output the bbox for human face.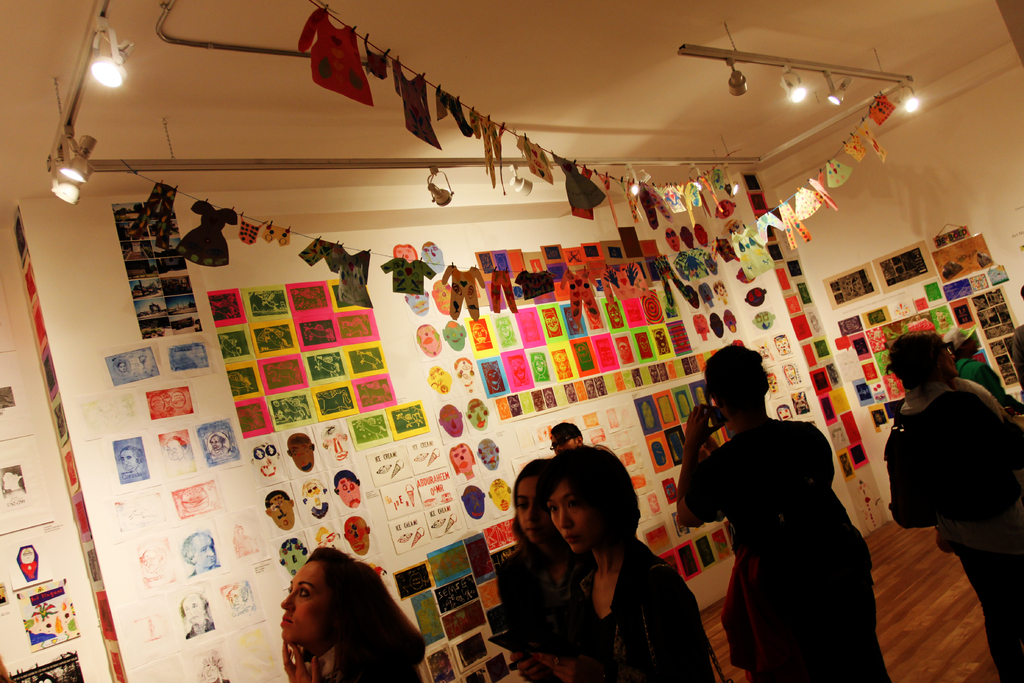
<box>120,452,136,472</box>.
